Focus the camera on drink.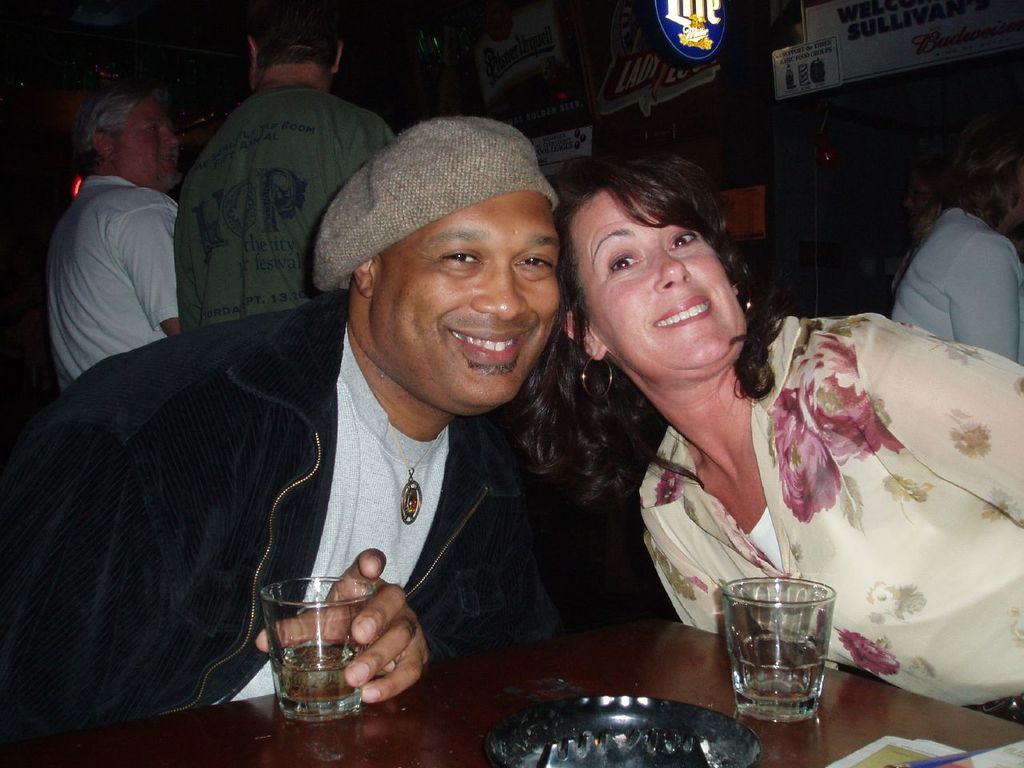
Focus region: [732, 634, 830, 706].
